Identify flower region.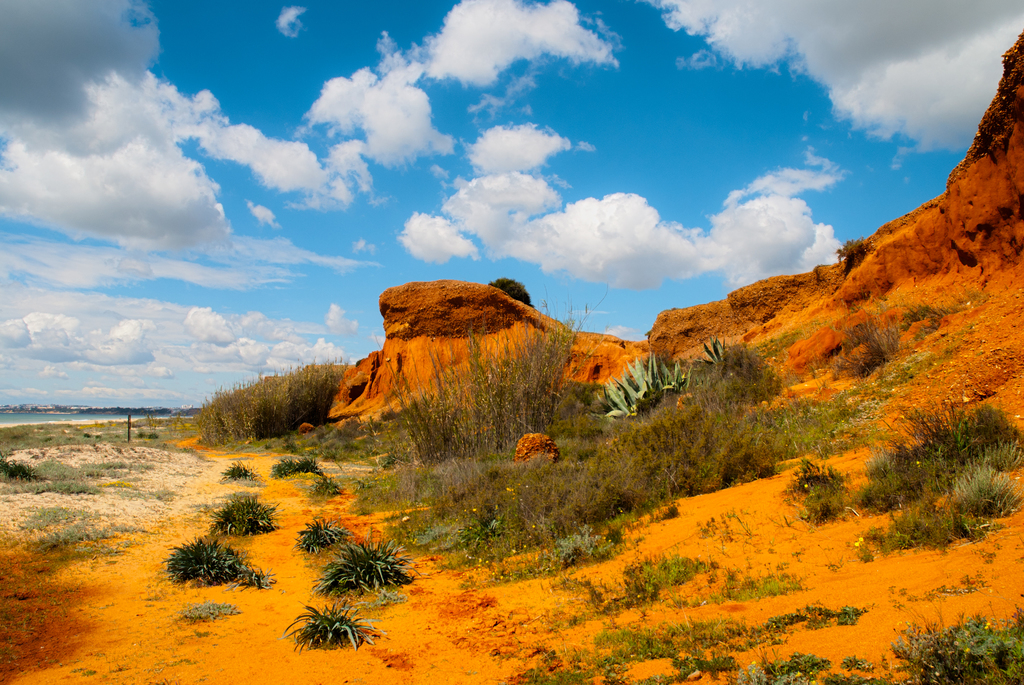
Region: [402,516,411,523].
